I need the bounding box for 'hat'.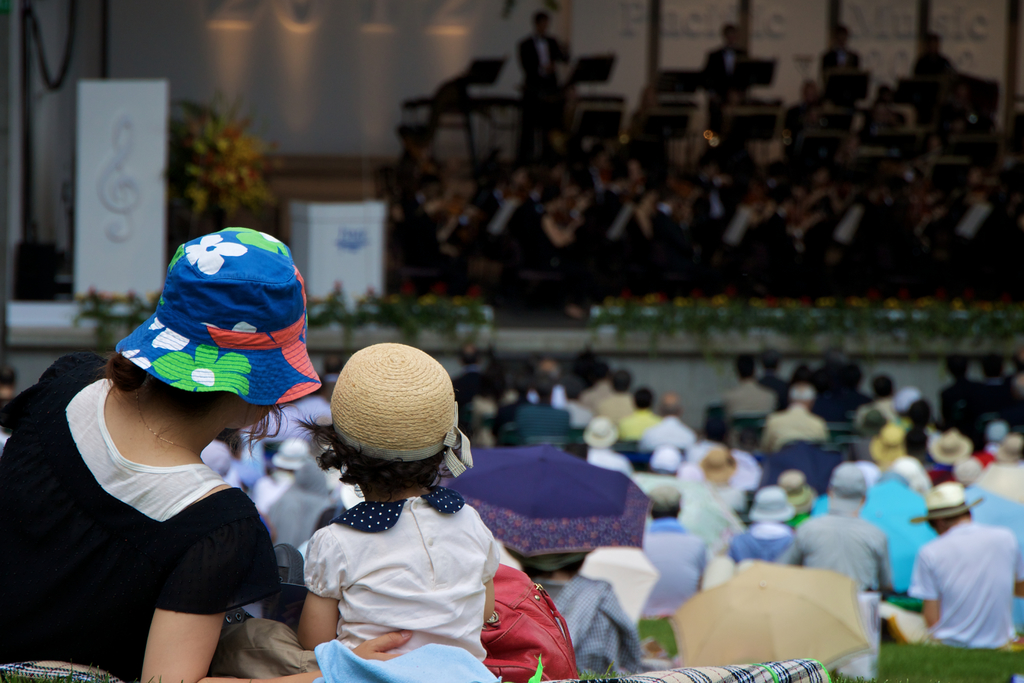
Here it is: 582:413:620:448.
